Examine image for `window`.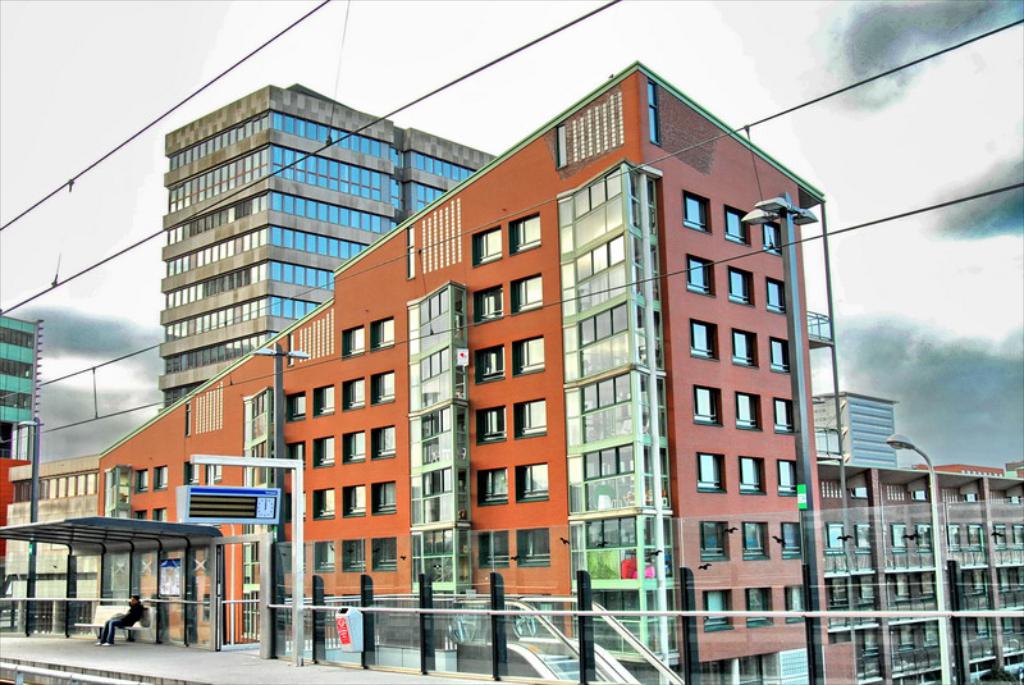
Examination result: (316,487,338,521).
